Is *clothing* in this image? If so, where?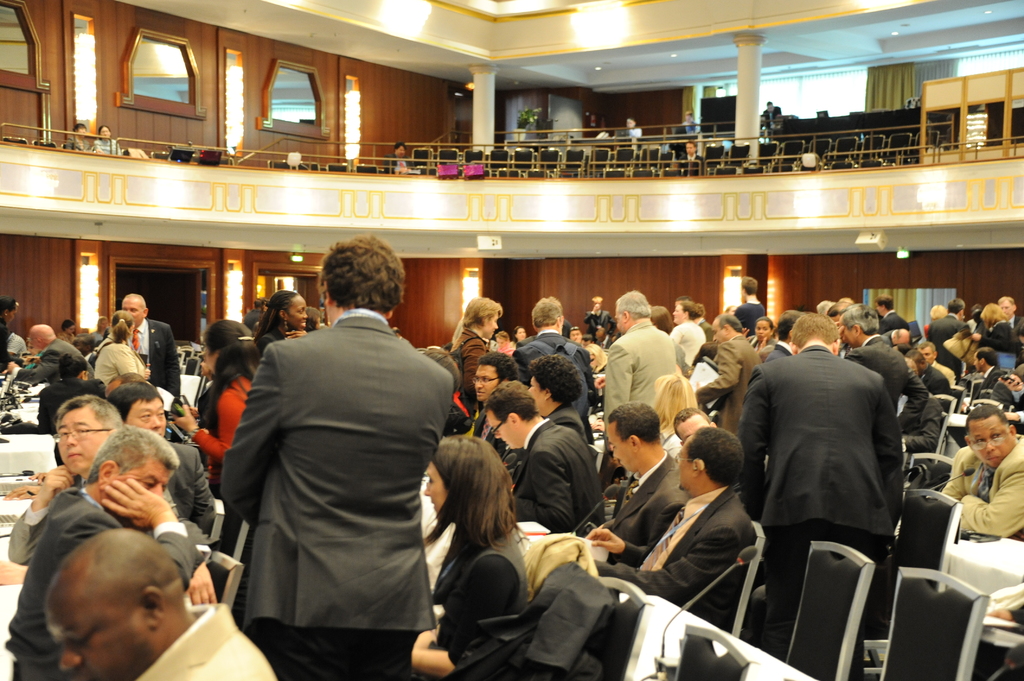
Yes, at {"x1": 186, "y1": 365, "x2": 262, "y2": 468}.
